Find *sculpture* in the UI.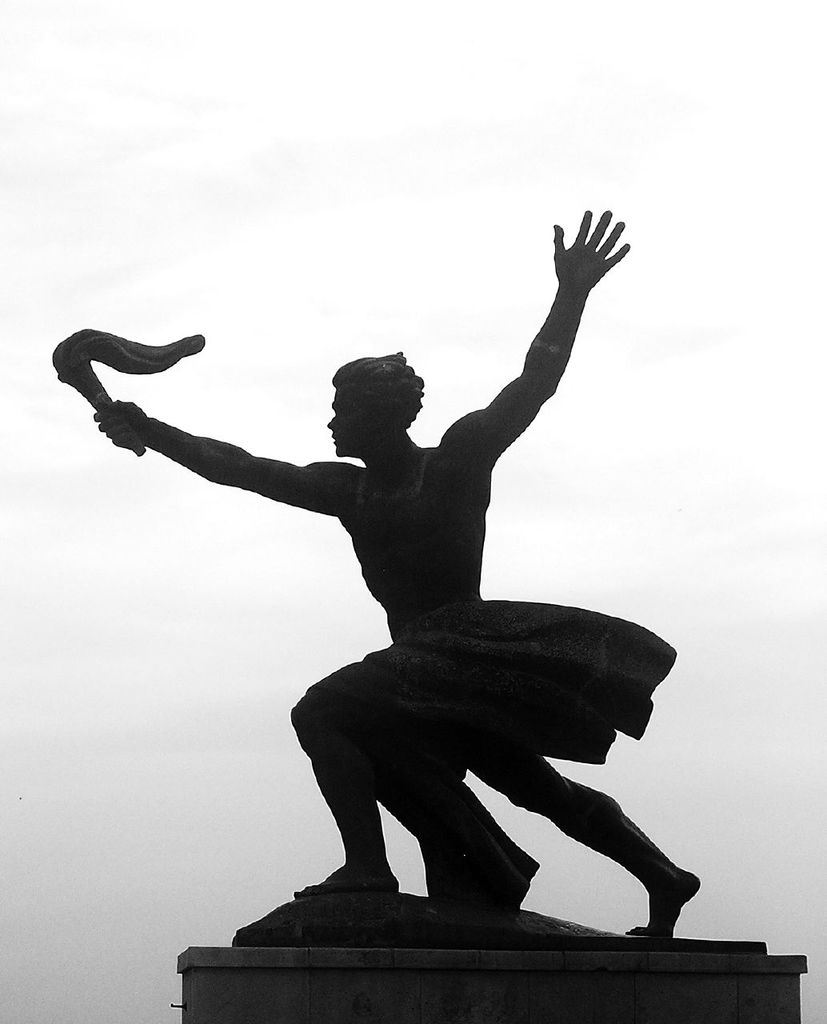
UI element at [left=107, top=200, right=697, bottom=989].
